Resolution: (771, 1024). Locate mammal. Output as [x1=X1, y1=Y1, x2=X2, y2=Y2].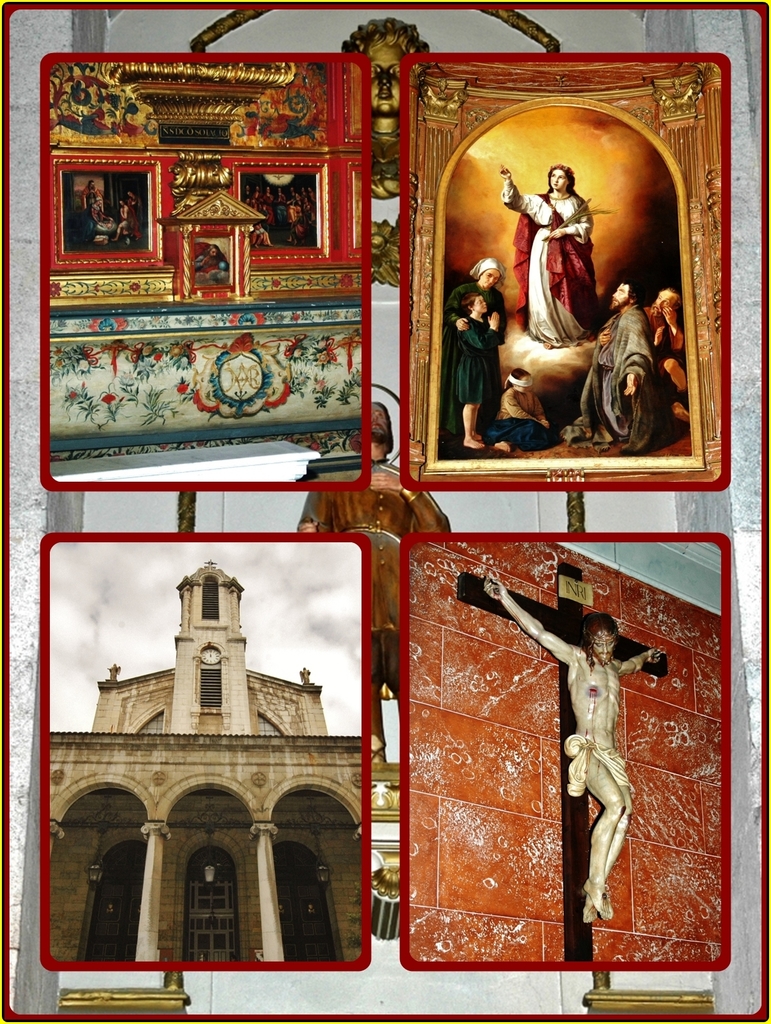
[x1=196, y1=250, x2=221, y2=271].
